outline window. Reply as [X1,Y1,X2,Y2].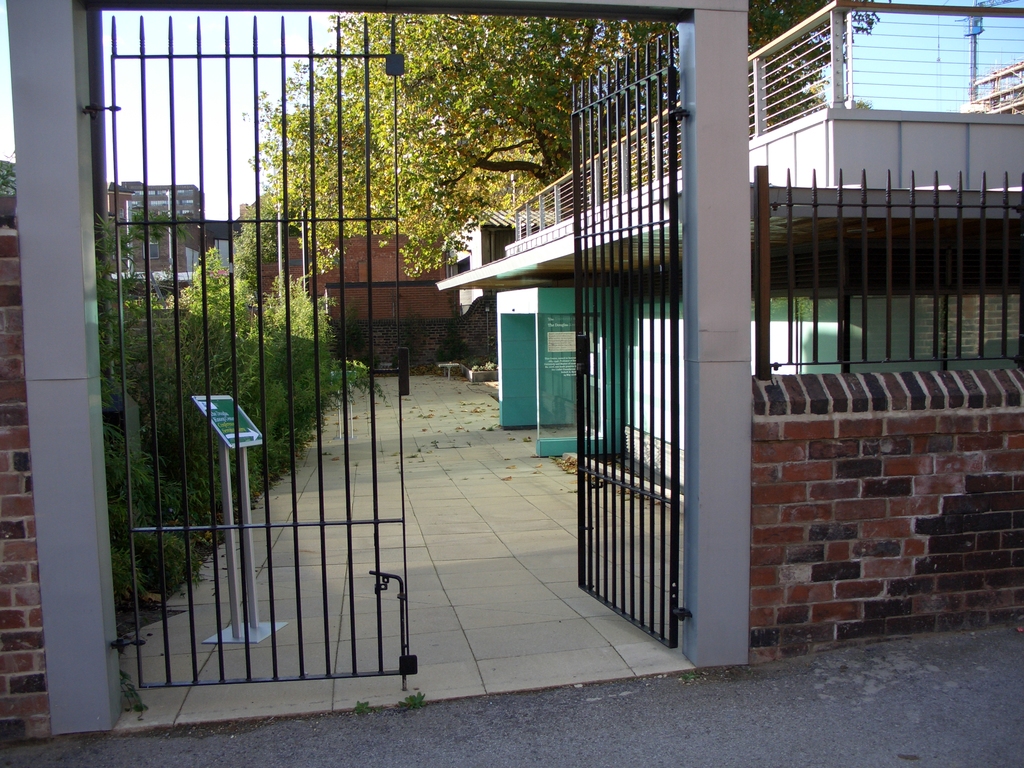
[139,225,165,264].
